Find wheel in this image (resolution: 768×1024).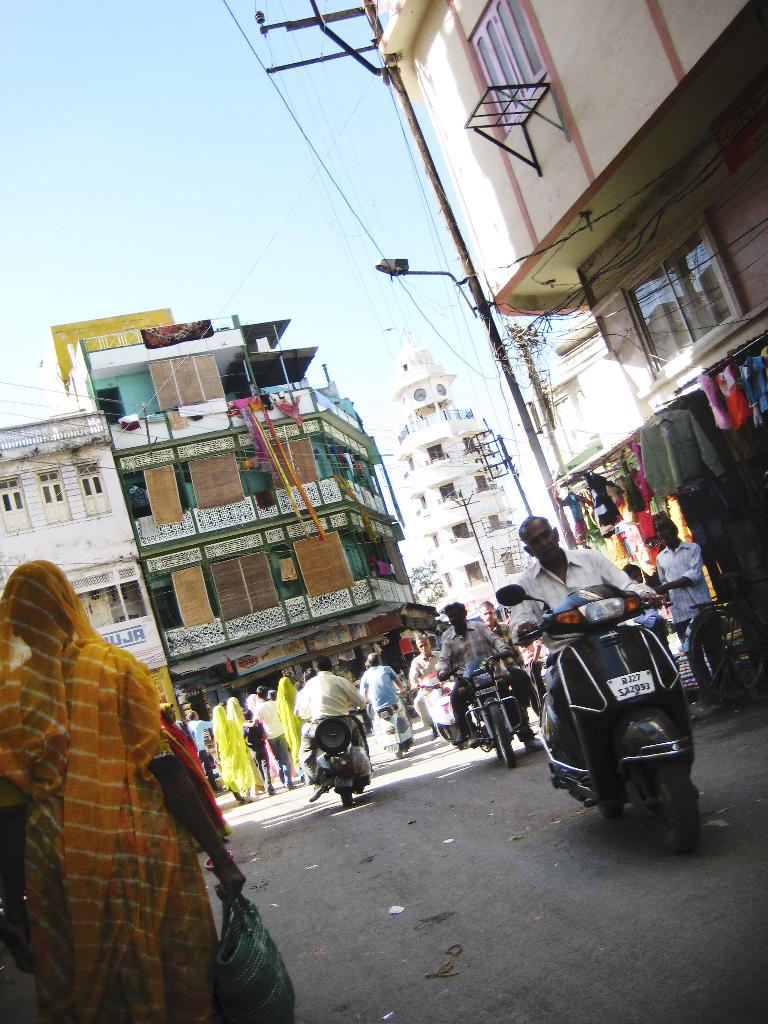
(left=339, top=788, right=353, bottom=806).
